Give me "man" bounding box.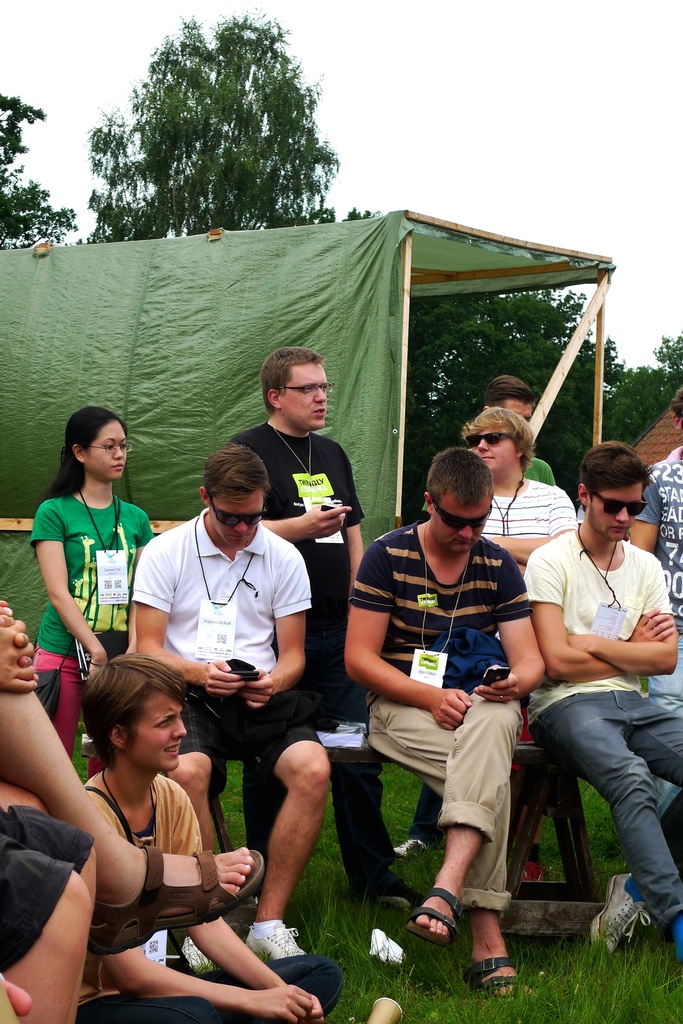
box(626, 383, 682, 840).
